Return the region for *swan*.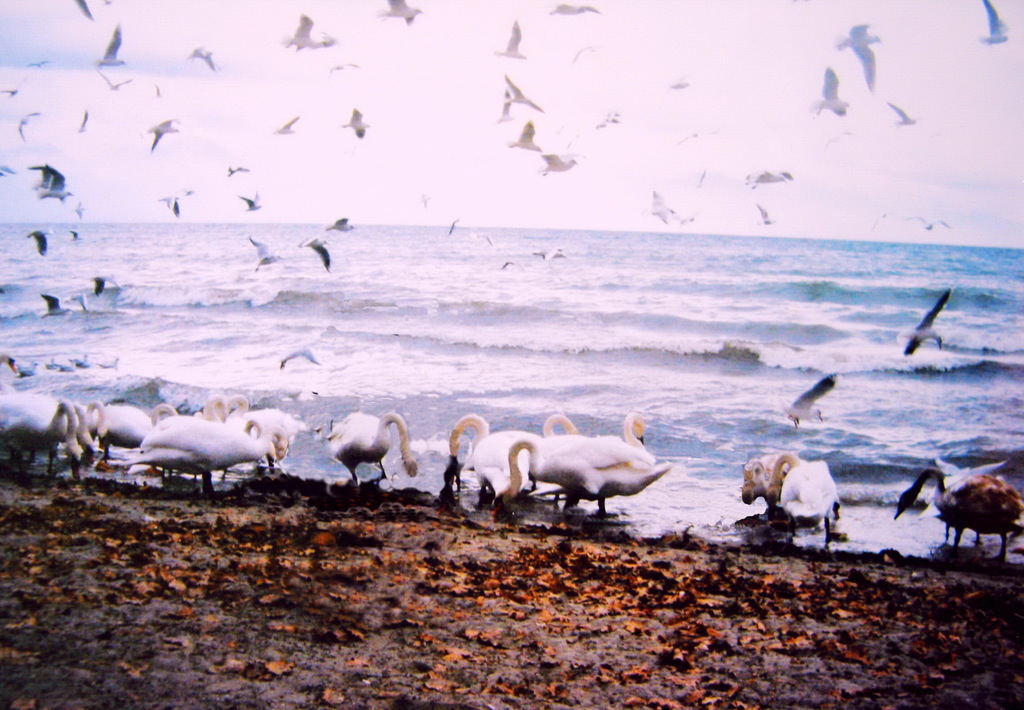
detection(572, 410, 646, 511).
